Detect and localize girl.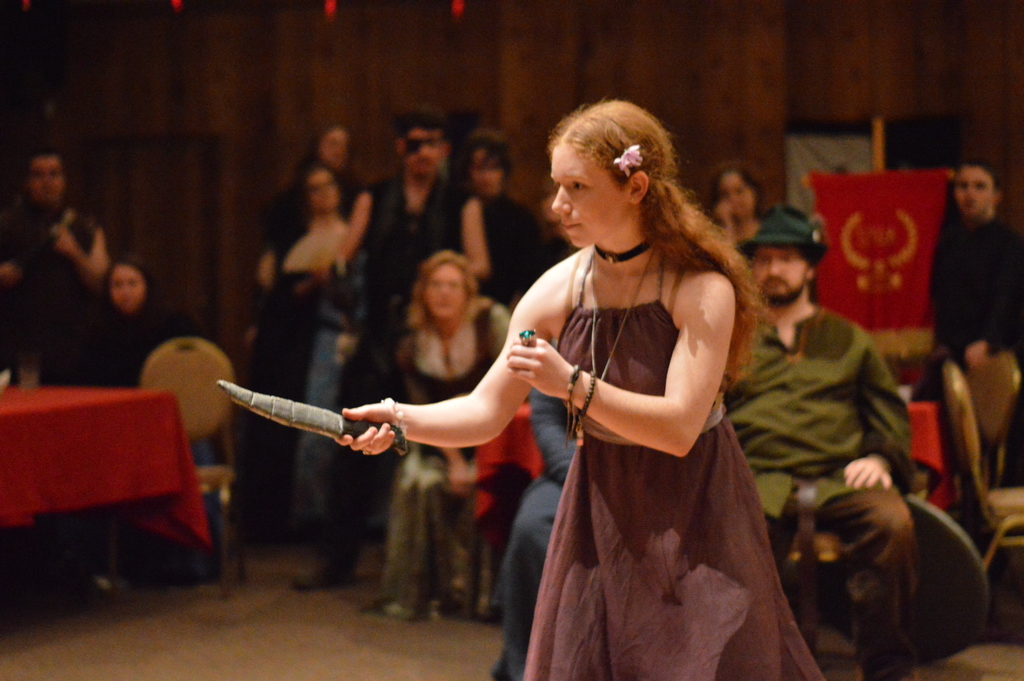
Localized at [x1=375, y1=253, x2=510, y2=618].
